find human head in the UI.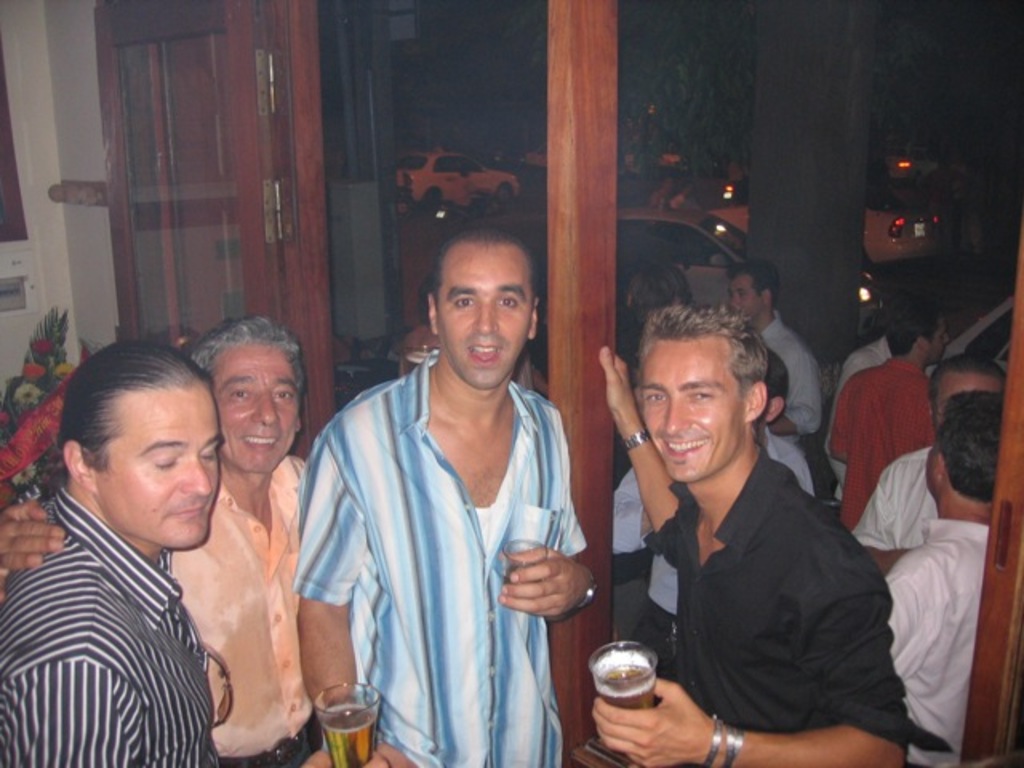
UI element at rect(755, 344, 794, 435).
